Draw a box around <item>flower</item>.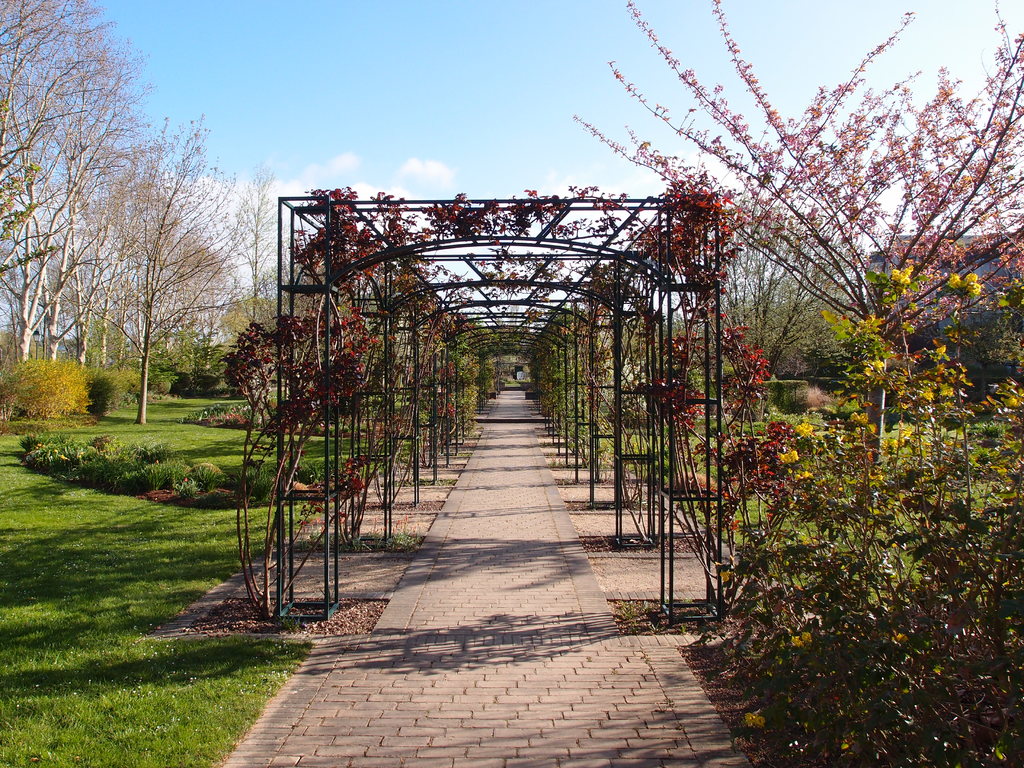
Rect(717, 563, 732, 584).
